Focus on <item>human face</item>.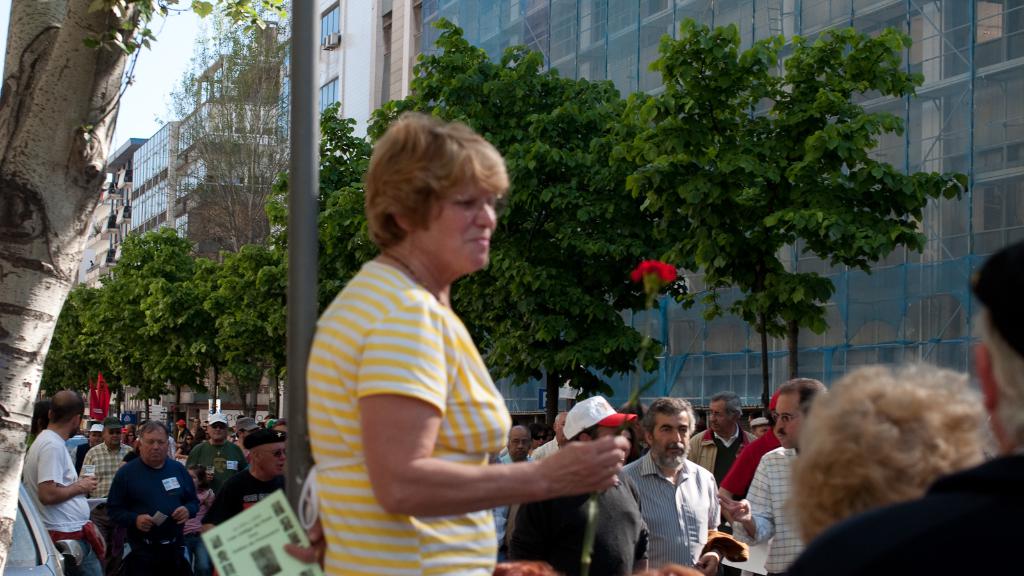
Focused at 261,445,286,477.
